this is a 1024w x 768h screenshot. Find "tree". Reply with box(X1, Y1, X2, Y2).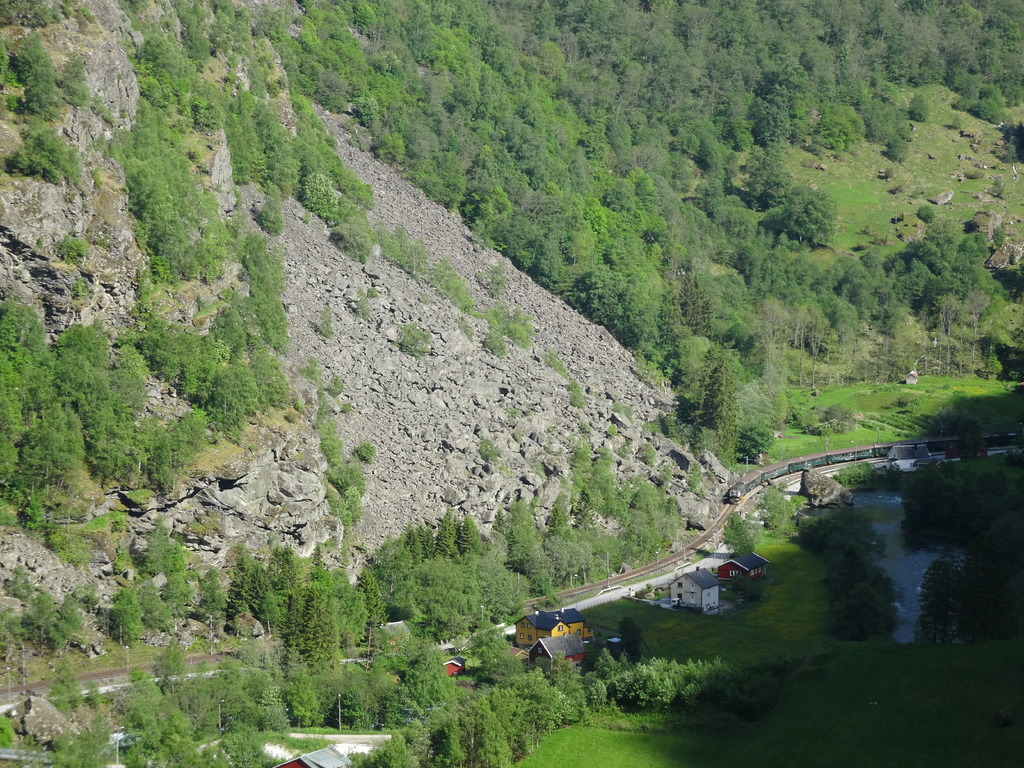
box(585, 438, 628, 513).
